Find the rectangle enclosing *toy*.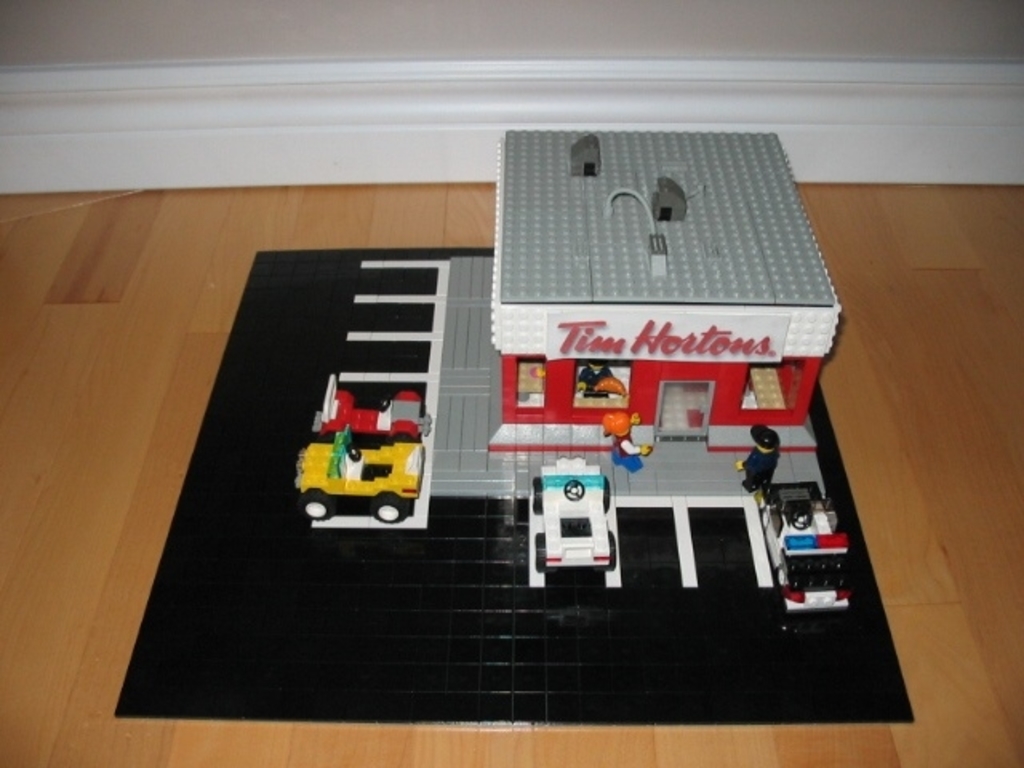
x1=736 y1=422 x2=779 y2=496.
